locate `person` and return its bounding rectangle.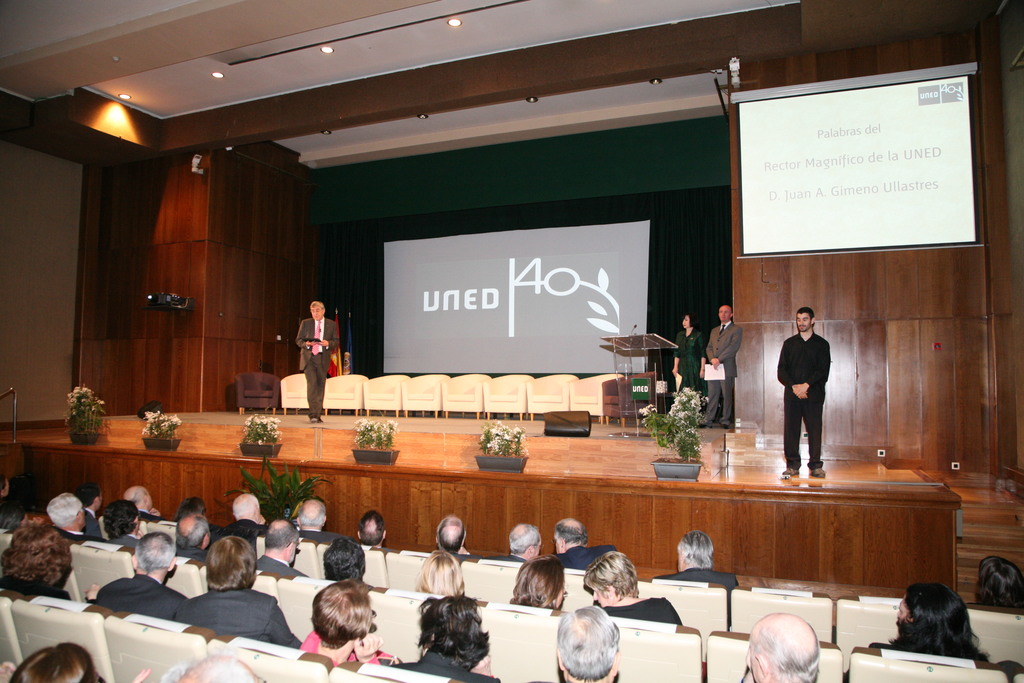
[x1=0, y1=518, x2=77, y2=611].
